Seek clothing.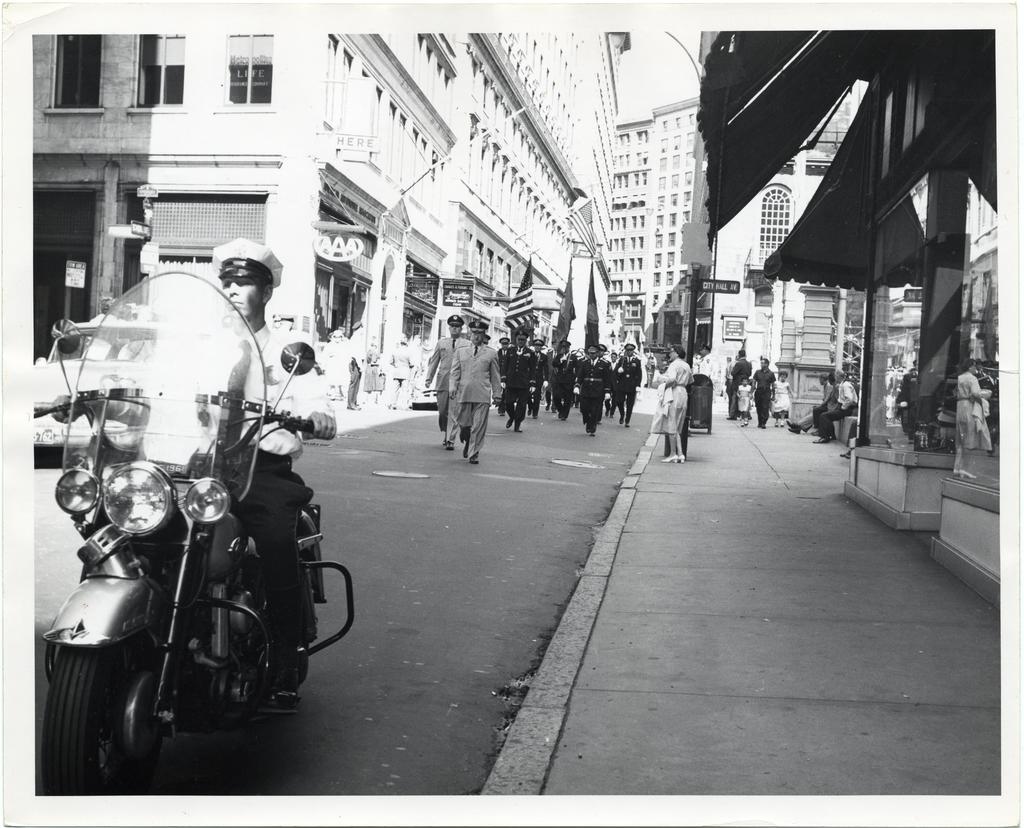
detection(580, 355, 607, 423).
